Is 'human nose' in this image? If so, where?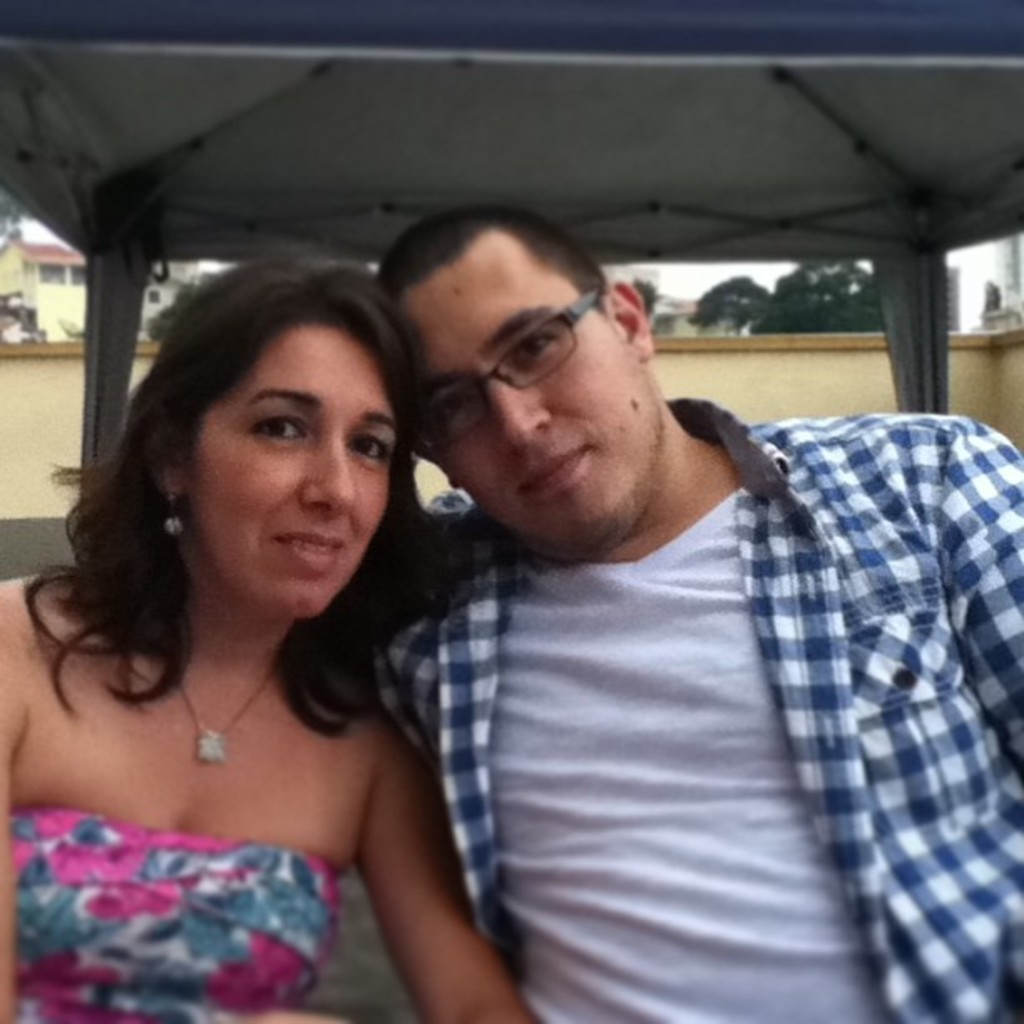
Yes, at bbox=[303, 422, 360, 520].
